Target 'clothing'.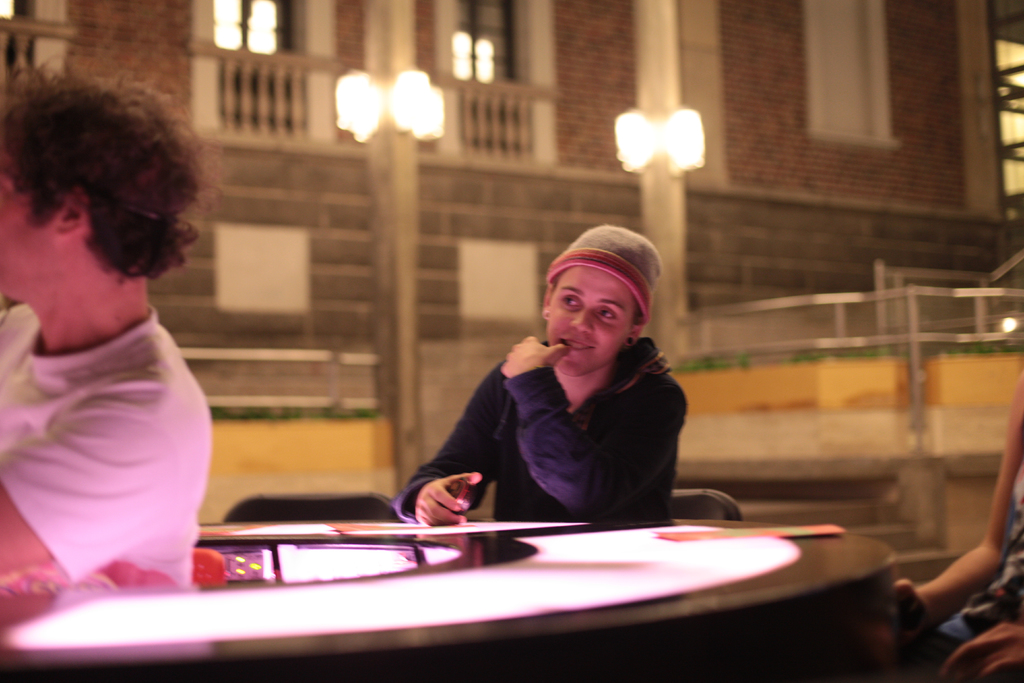
Target region: bbox=[0, 302, 215, 597].
